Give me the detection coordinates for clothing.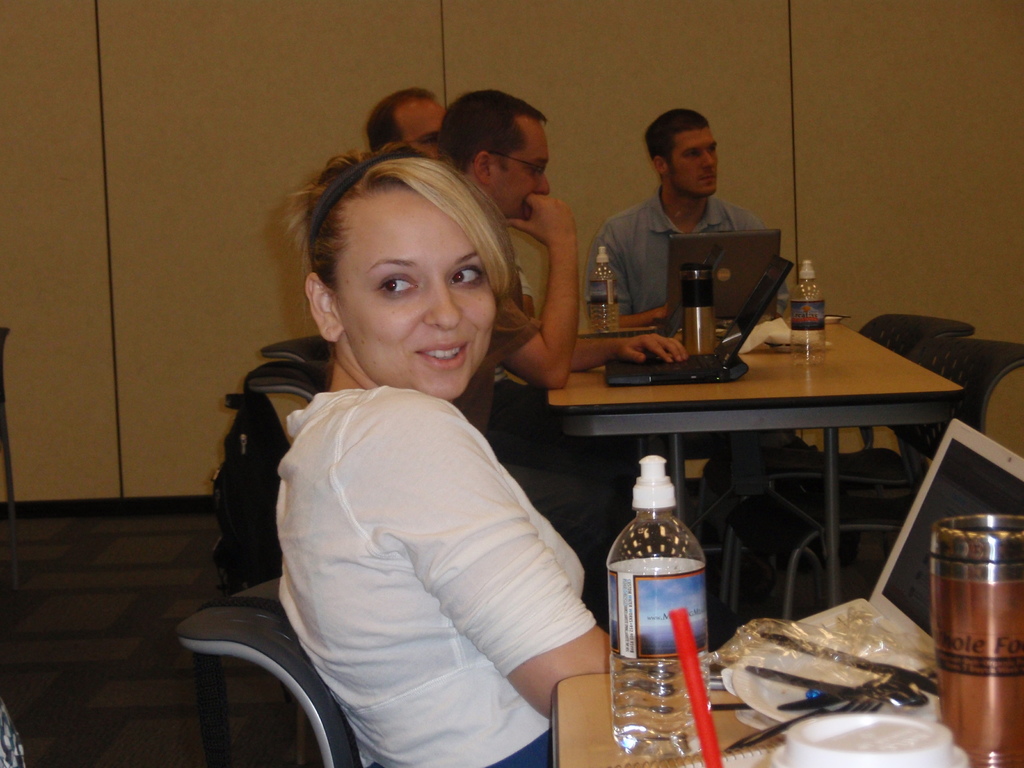
[left=447, top=268, right=603, bottom=610].
